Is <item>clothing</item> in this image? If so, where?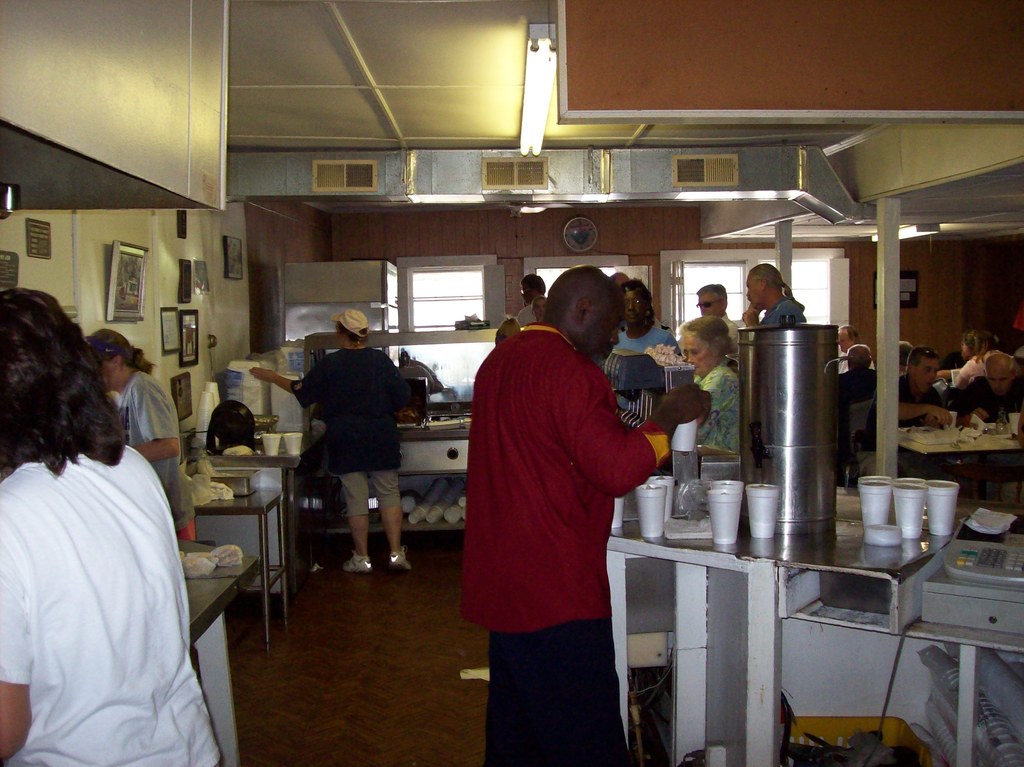
Yes, at left=689, top=362, right=742, bottom=449.
